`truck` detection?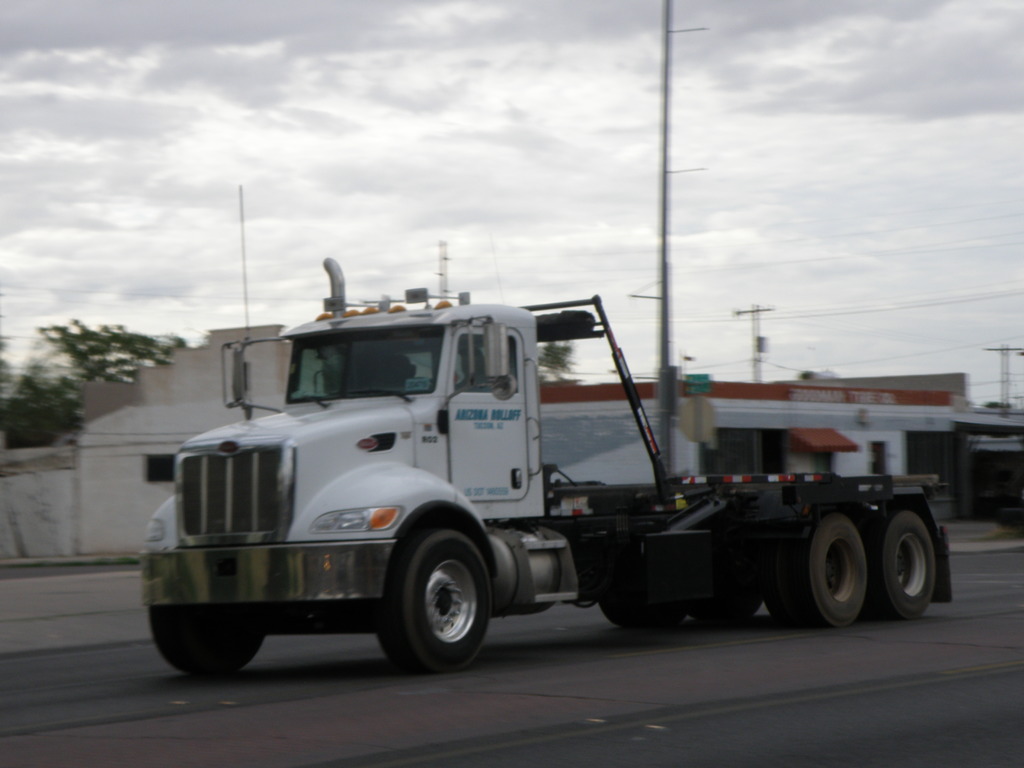
locate(104, 287, 942, 674)
